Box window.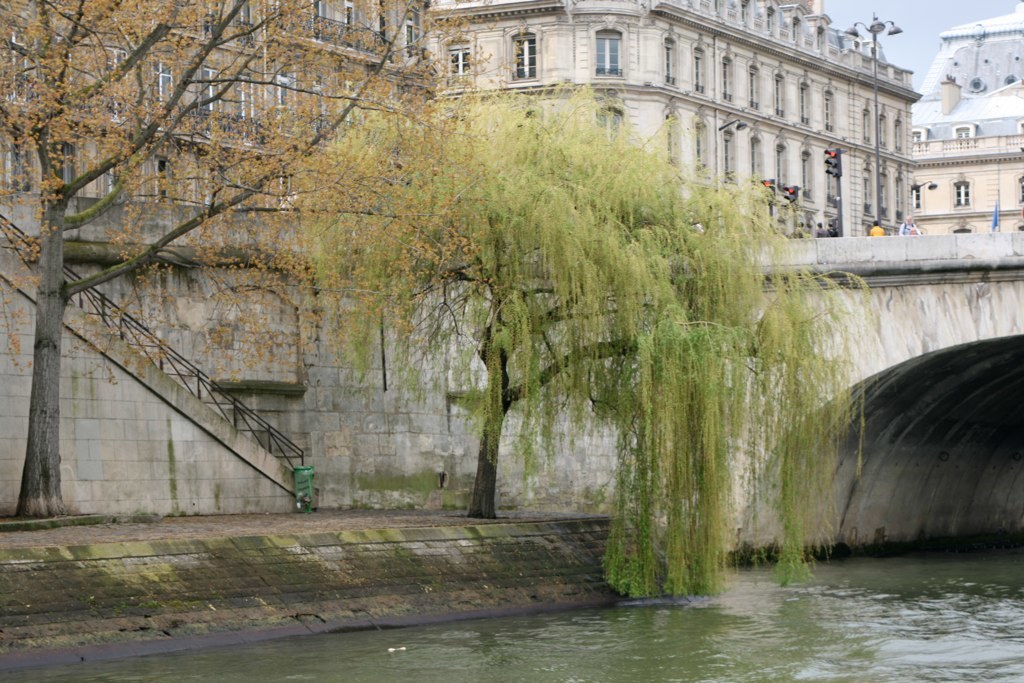
rect(720, 131, 731, 184).
